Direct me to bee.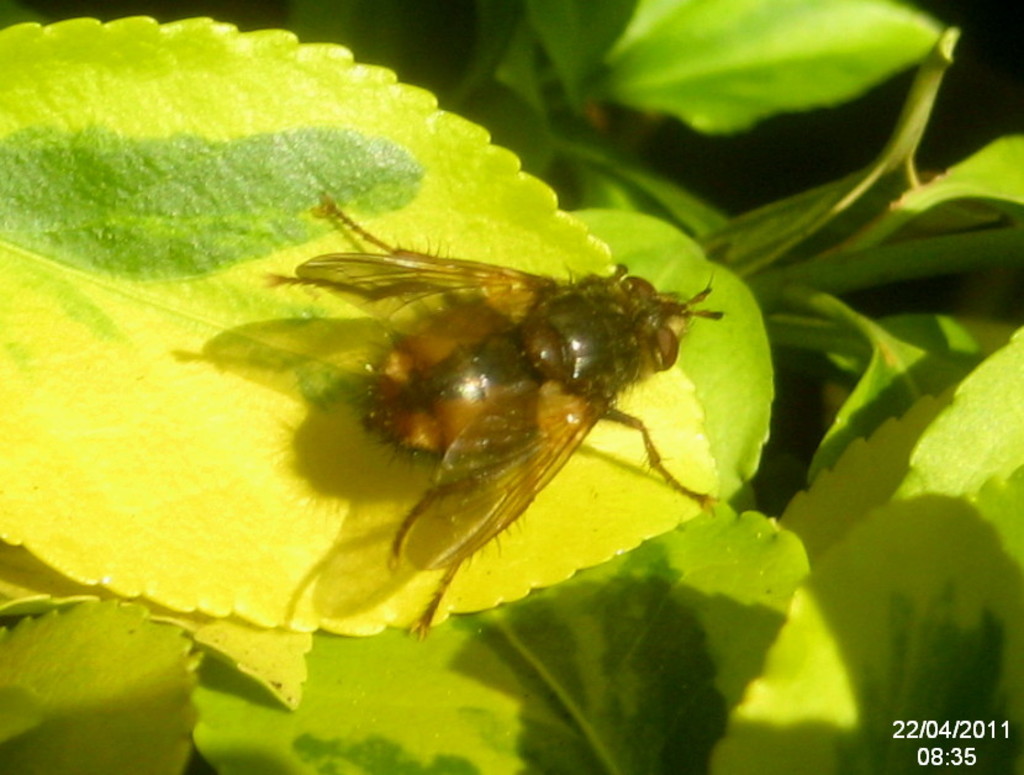
Direction: select_region(218, 204, 782, 611).
